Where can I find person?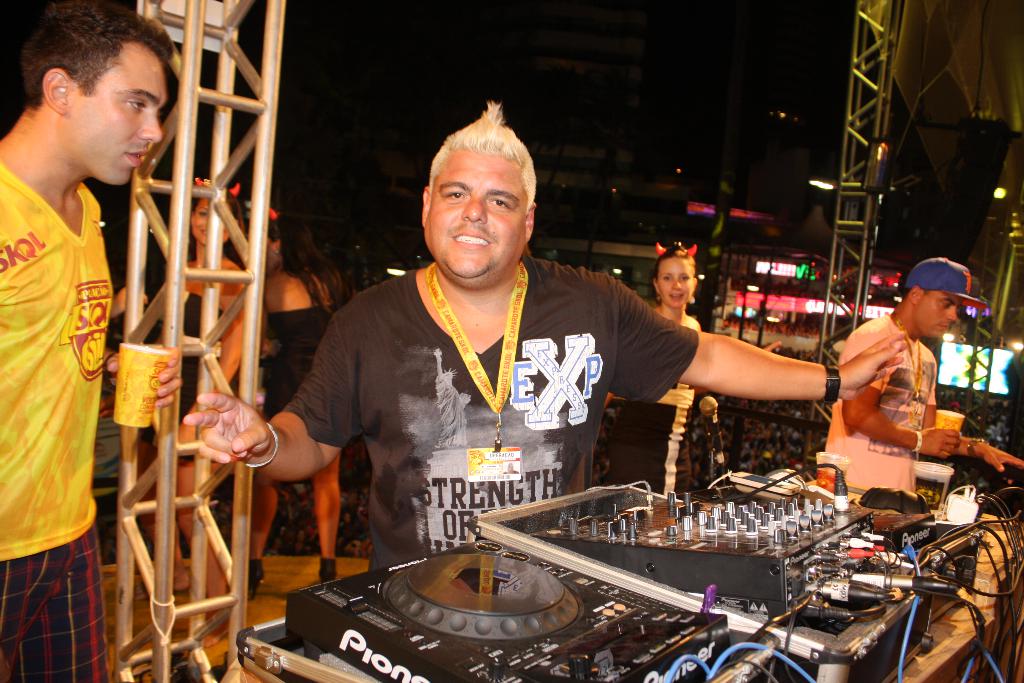
You can find it at [left=828, top=253, right=1023, bottom=505].
